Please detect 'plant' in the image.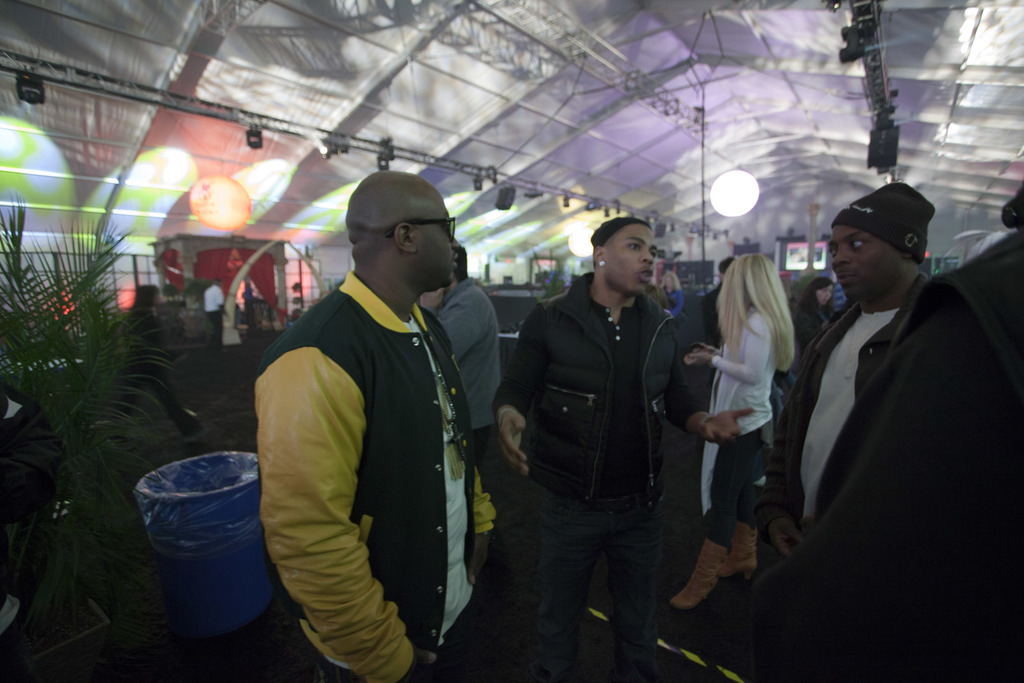
l=3, t=180, r=197, b=629.
